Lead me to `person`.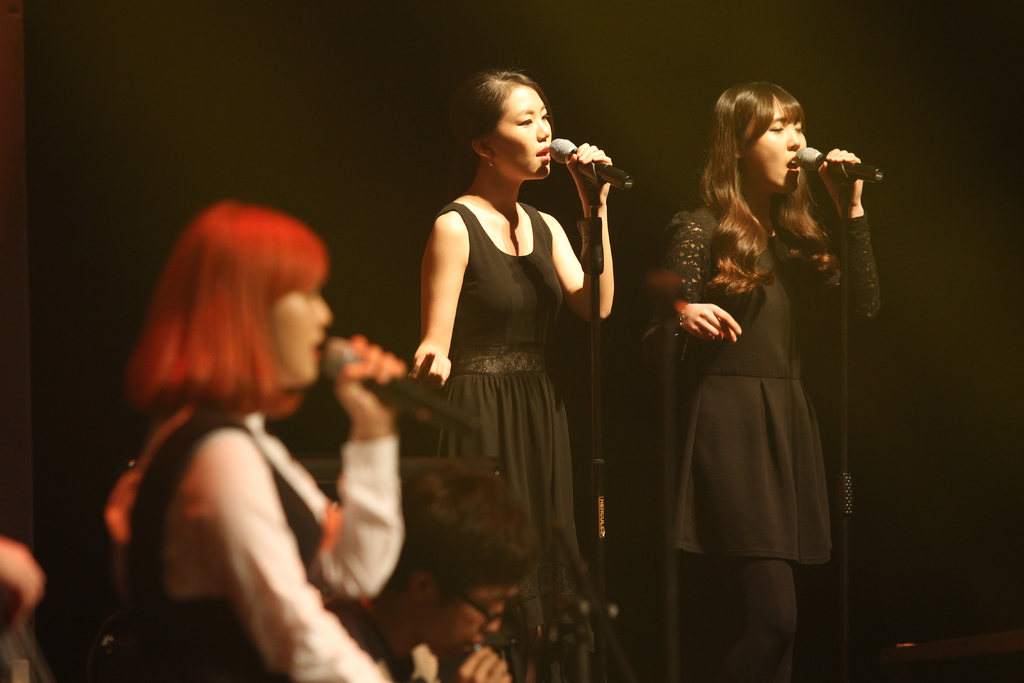
Lead to 408, 72, 616, 682.
